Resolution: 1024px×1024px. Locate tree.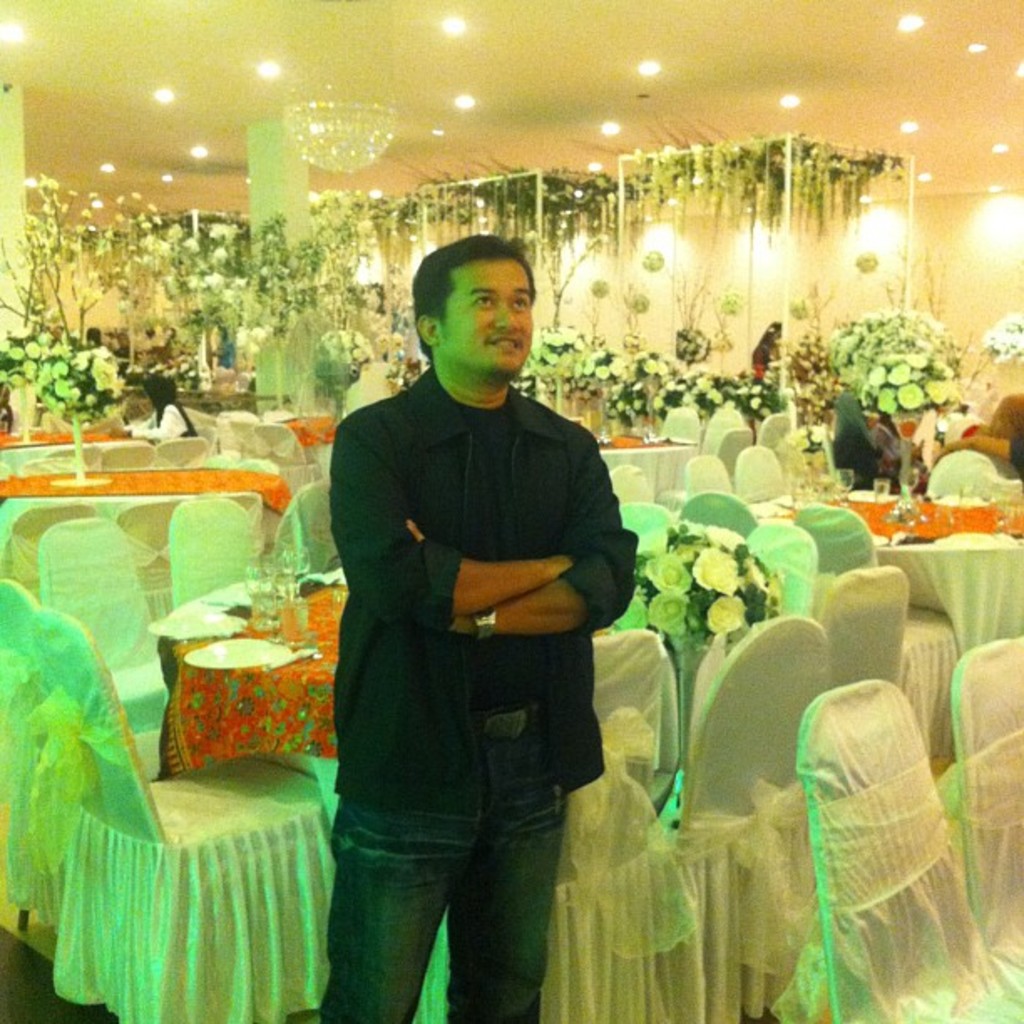
0/177/154/351.
